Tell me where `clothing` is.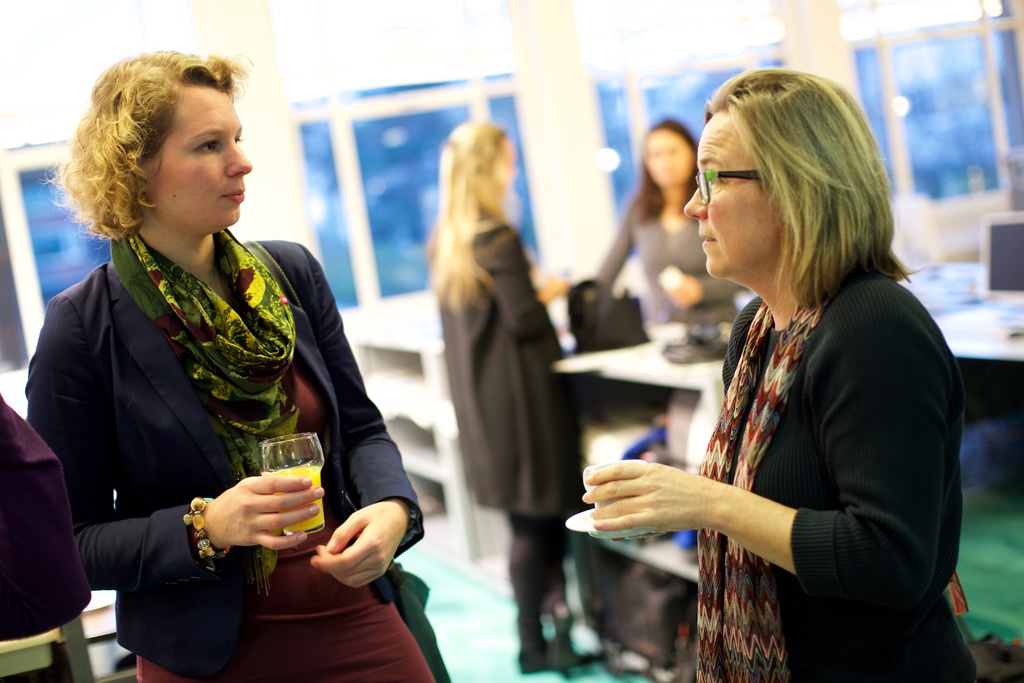
`clothing` is at [left=0, top=394, right=89, bottom=632].
